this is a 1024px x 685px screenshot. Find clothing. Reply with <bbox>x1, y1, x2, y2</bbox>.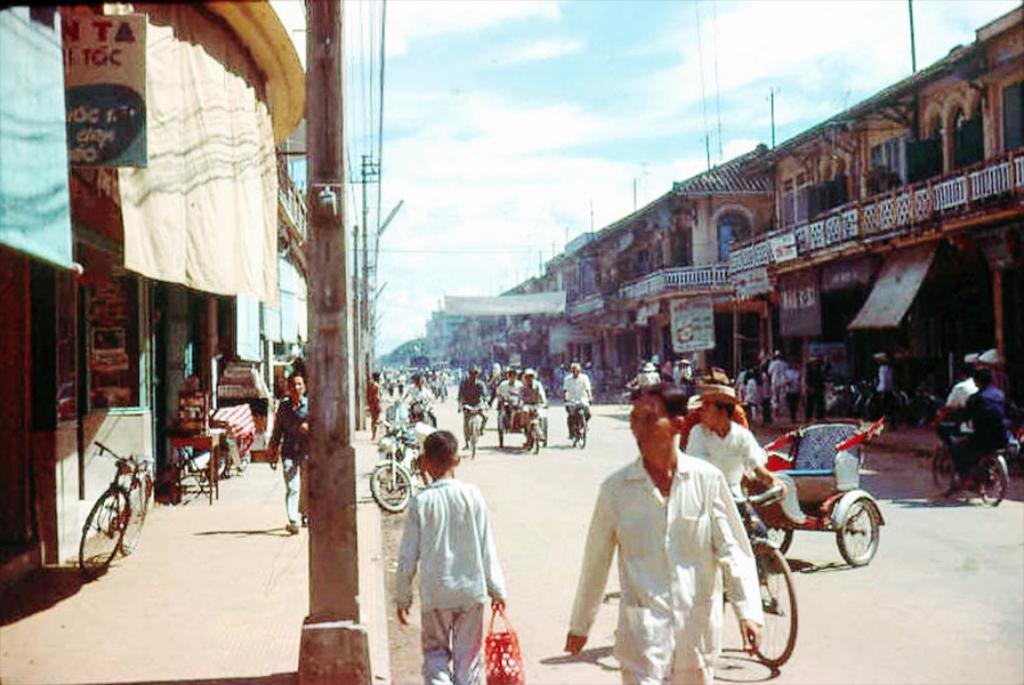
<bbox>519, 379, 545, 428</bbox>.
